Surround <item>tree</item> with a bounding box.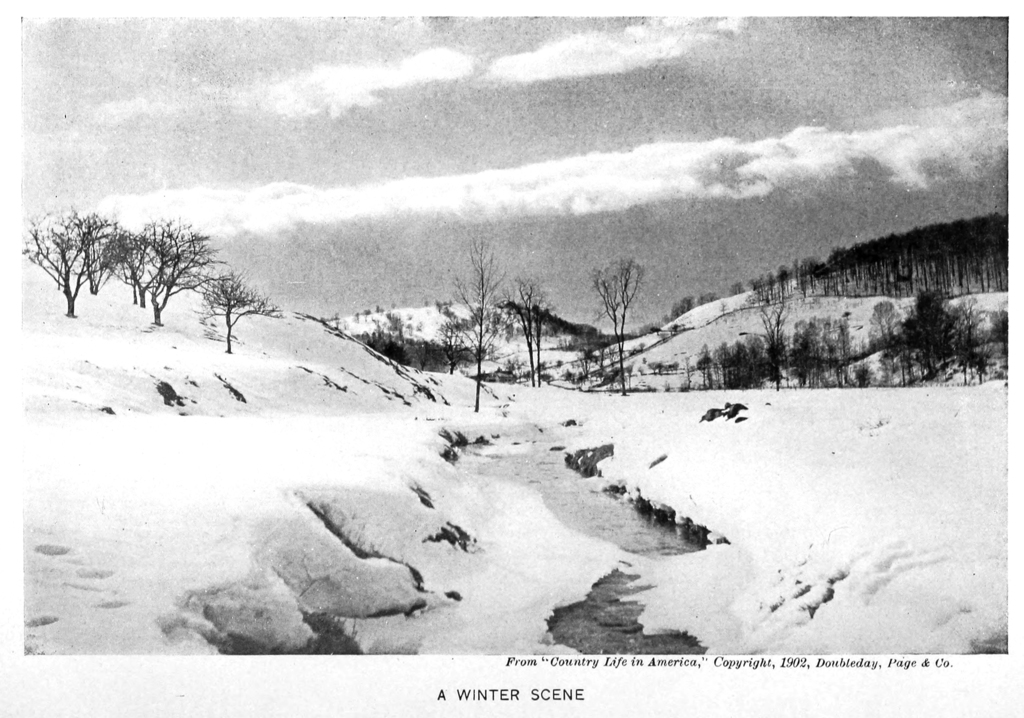
detection(20, 202, 119, 317).
